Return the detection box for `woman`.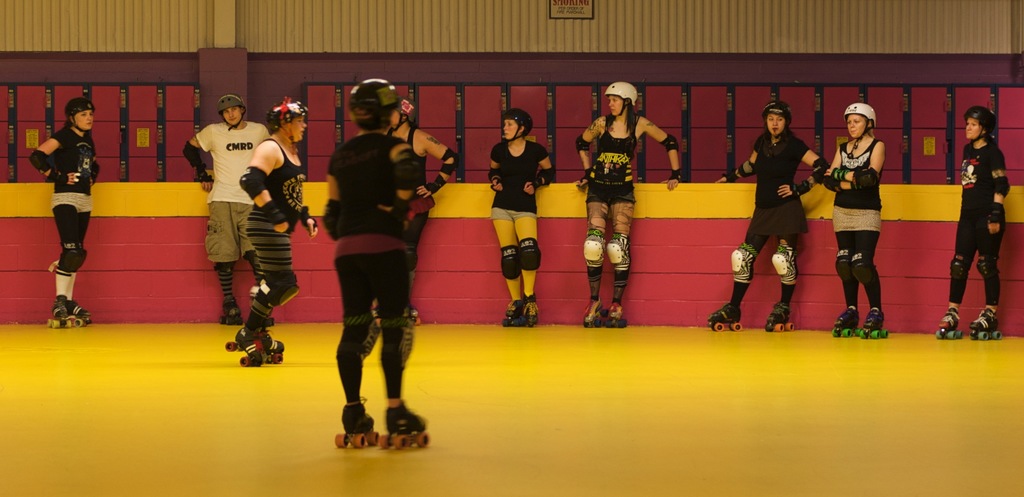
bbox=[819, 101, 884, 335].
